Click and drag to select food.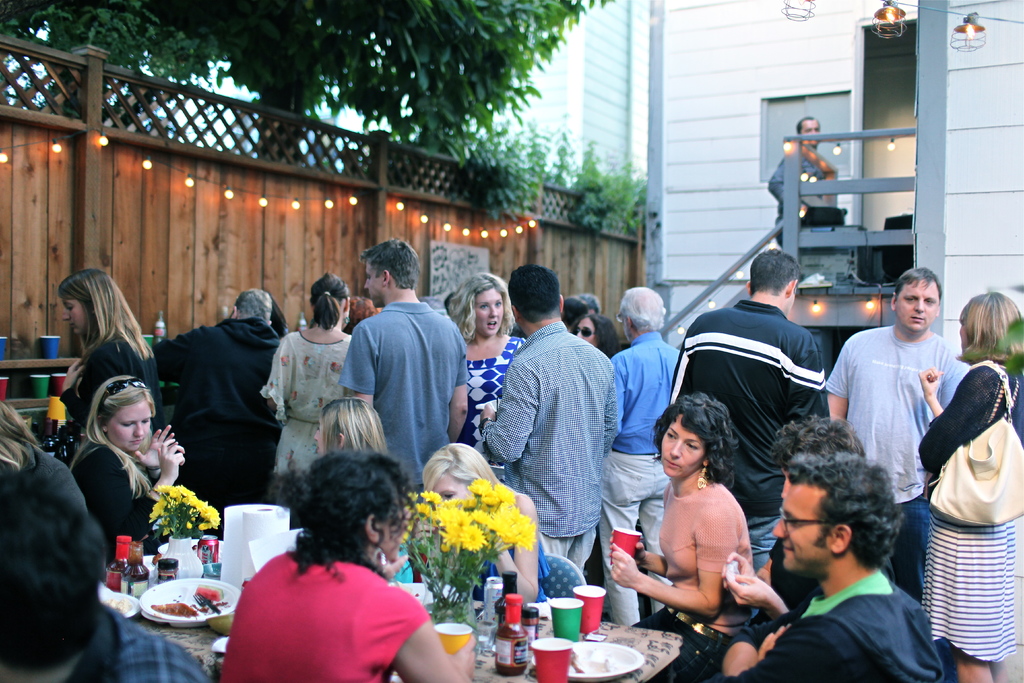
Selection: box(195, 588, 225, 609).
